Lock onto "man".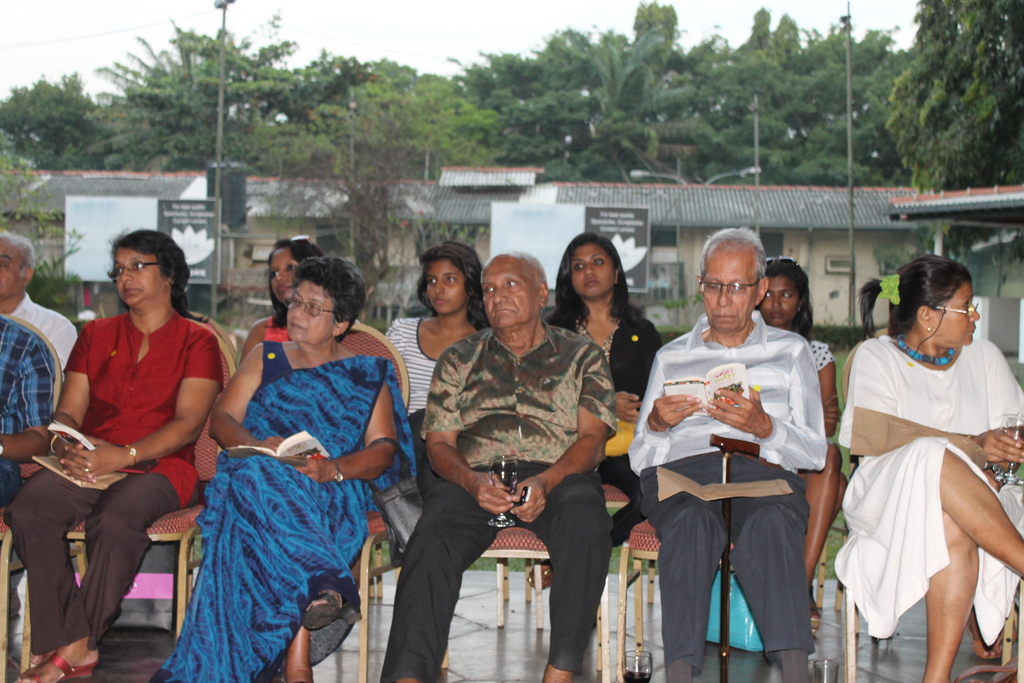
Locked: {"left": 628, "top": 219, "right": 829, "bottom": 682}.
